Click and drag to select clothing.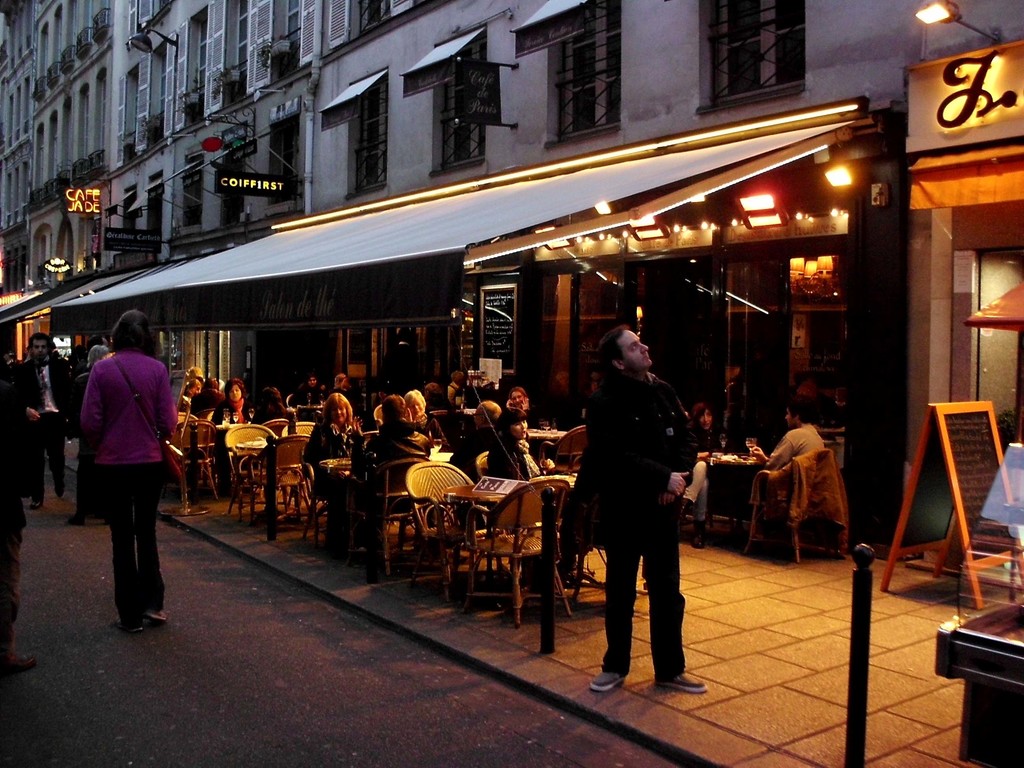
Selection: x1=187, y1=382, x2=228, y2=415.
